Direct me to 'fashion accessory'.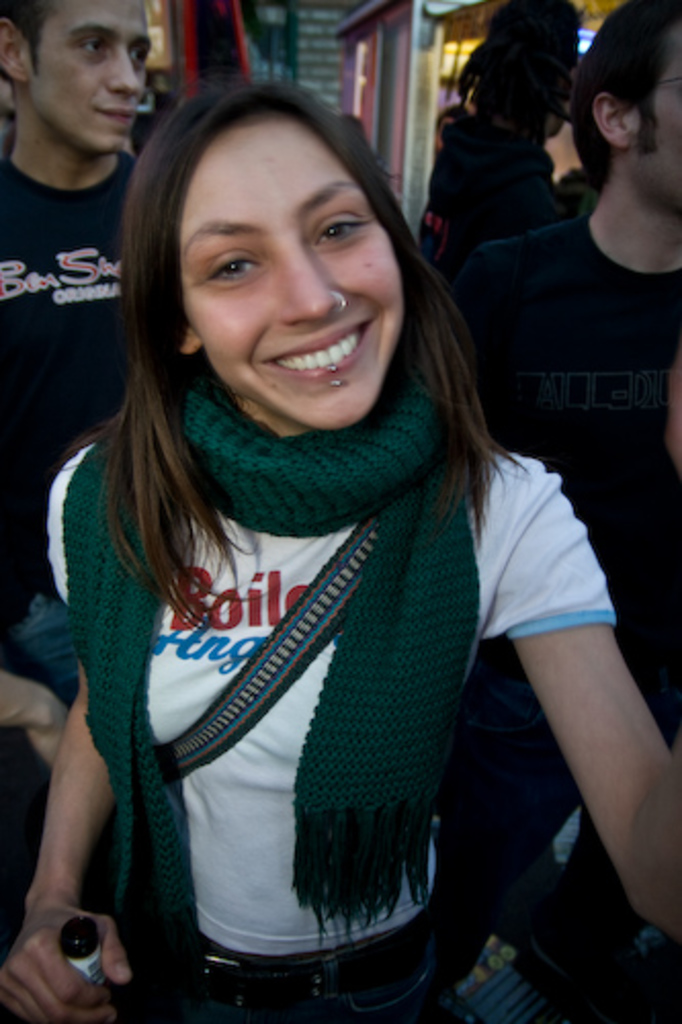
Direction: BBox(57, 365, 489, 1022).
